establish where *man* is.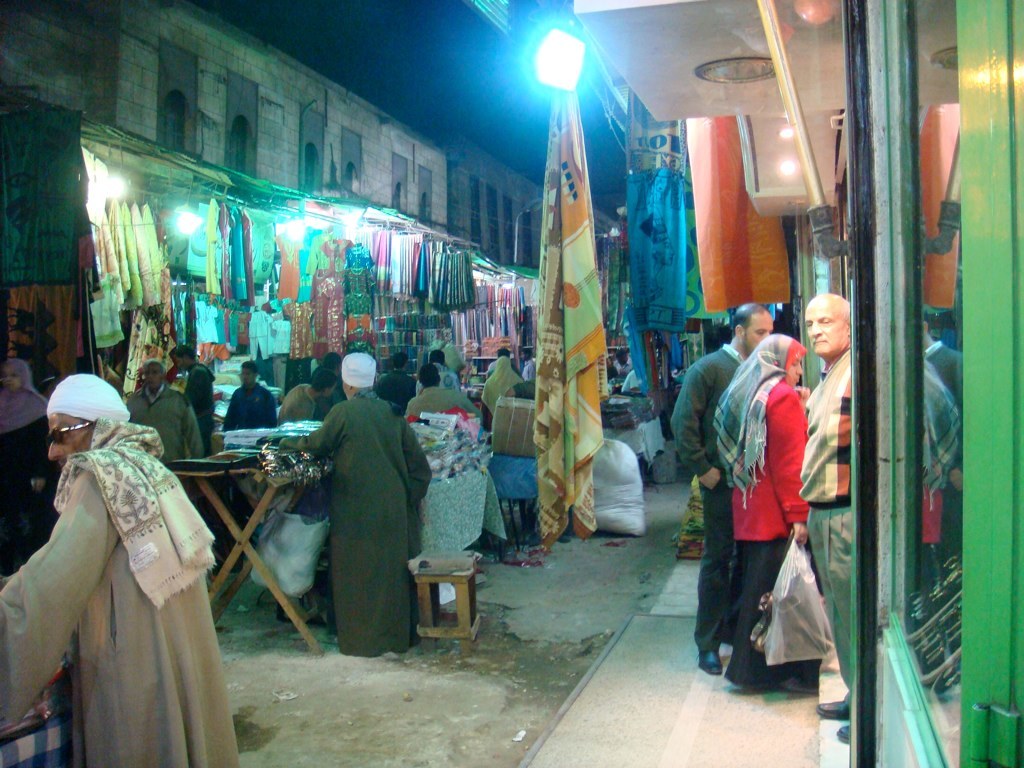
Established at l=487, t=346, r=511, b=378.
